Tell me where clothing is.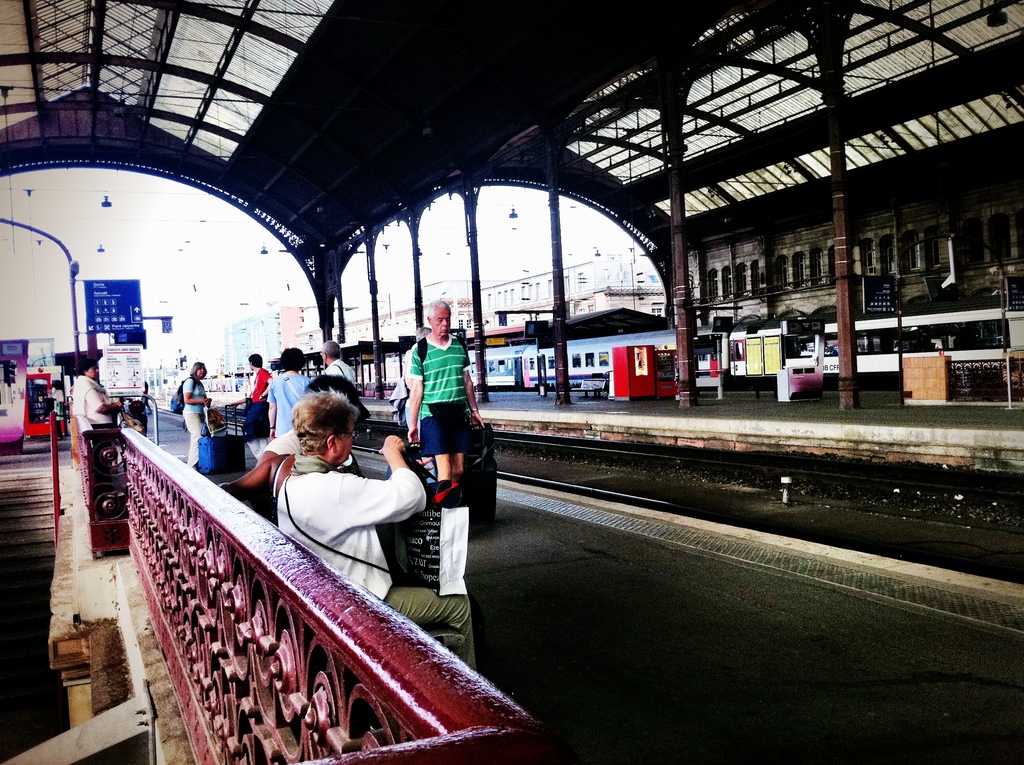
clothing is at l=178, t=369, r=215, b=469.
